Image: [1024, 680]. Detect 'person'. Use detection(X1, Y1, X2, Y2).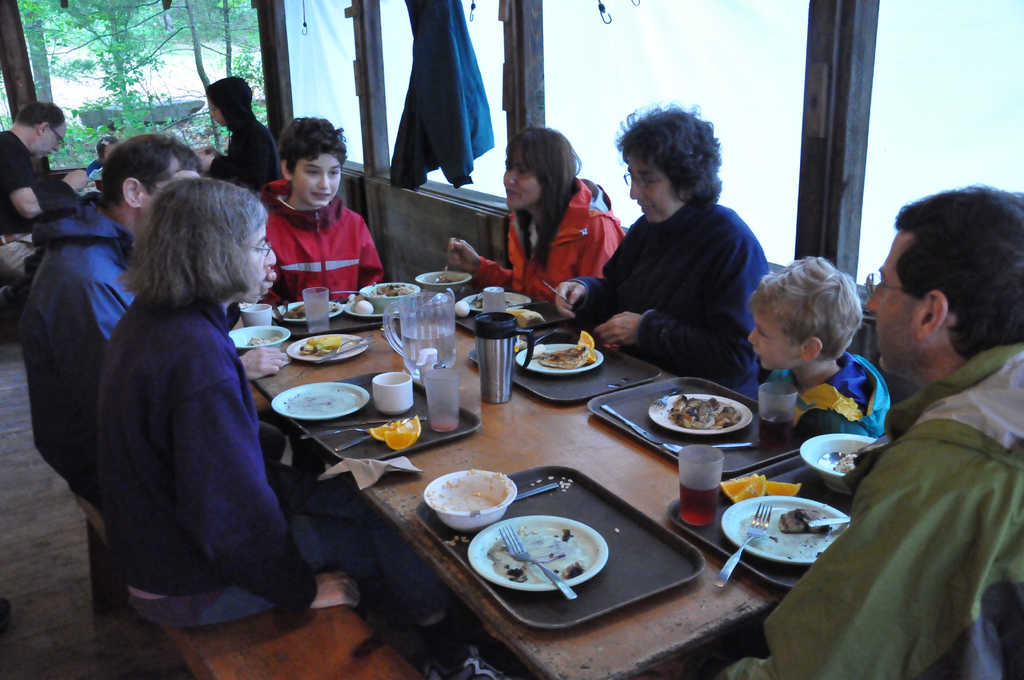
detection(545, 104, 770, 404).
